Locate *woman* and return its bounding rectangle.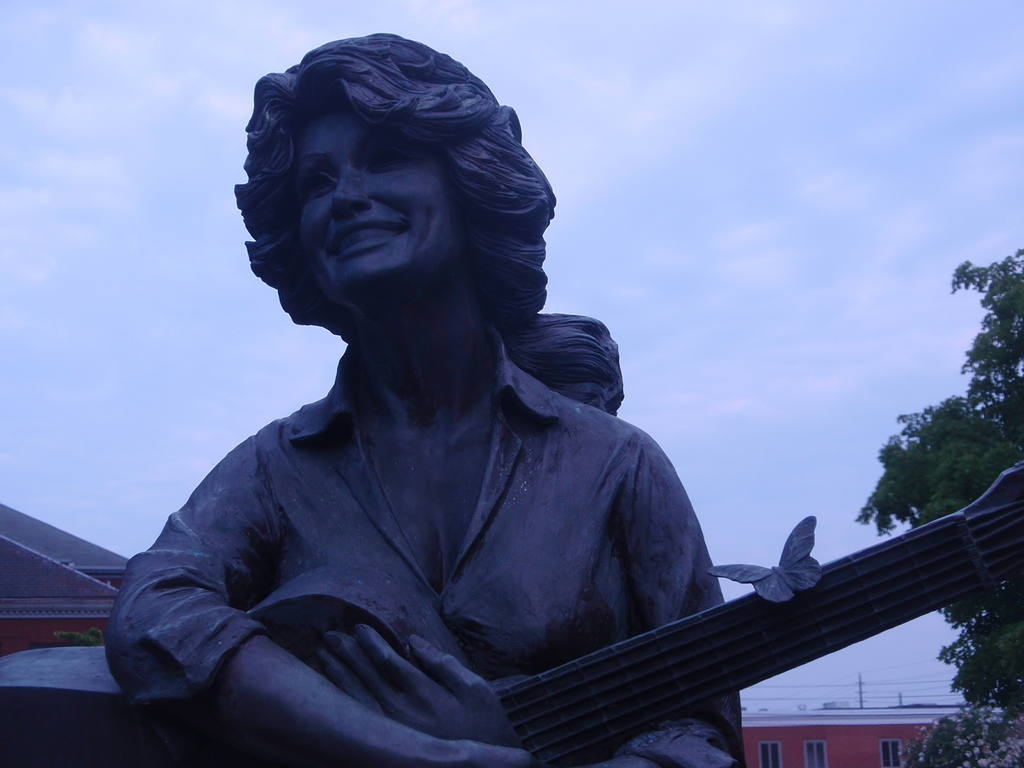
106,31,744,767.
